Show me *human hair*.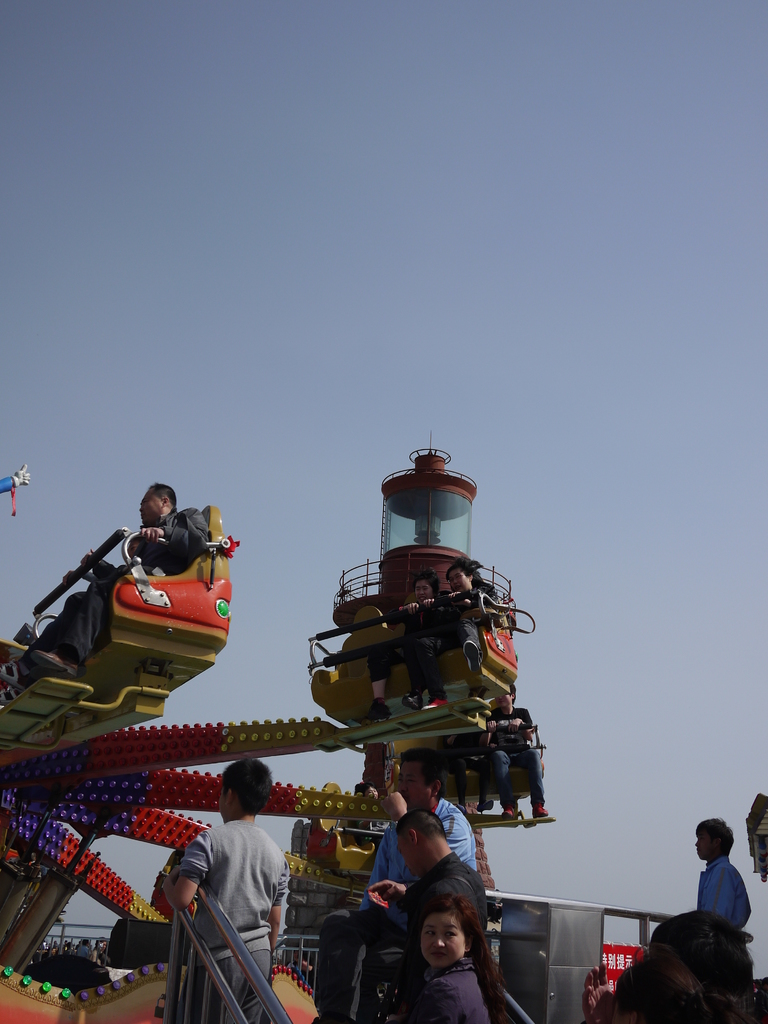
*human hair* is here: (left=508, top=680, right=515, bottom=708).
